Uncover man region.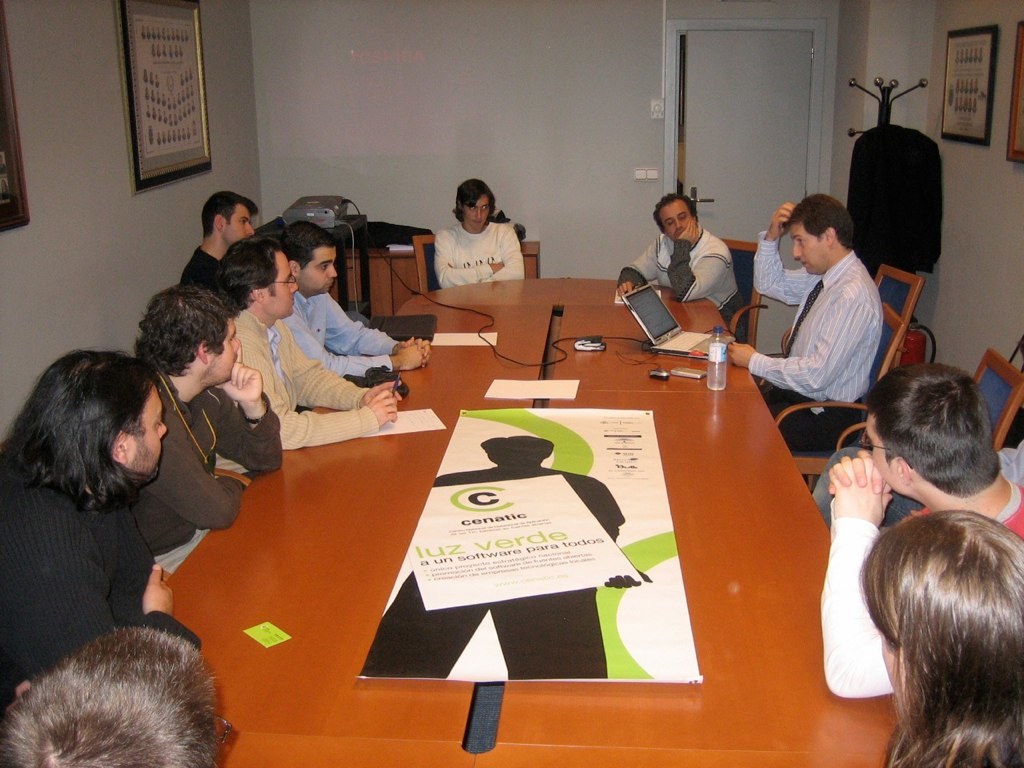
Uncovered: 5, 344, 201, 704.
